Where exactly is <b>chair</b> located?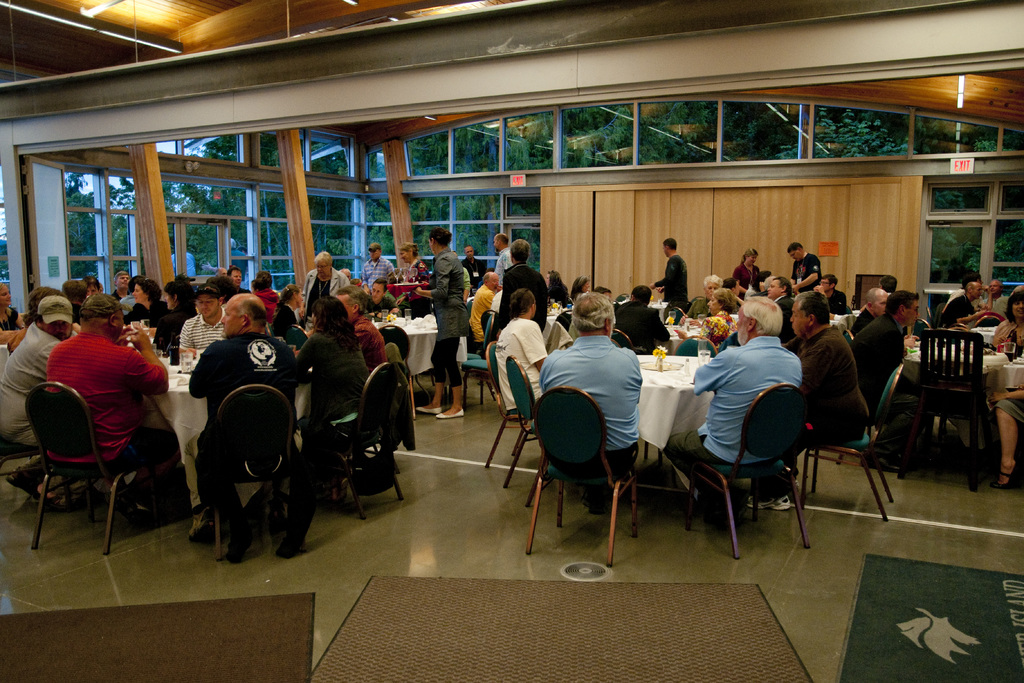
Its bounding box is BBox(842, 325, 856, 350).
